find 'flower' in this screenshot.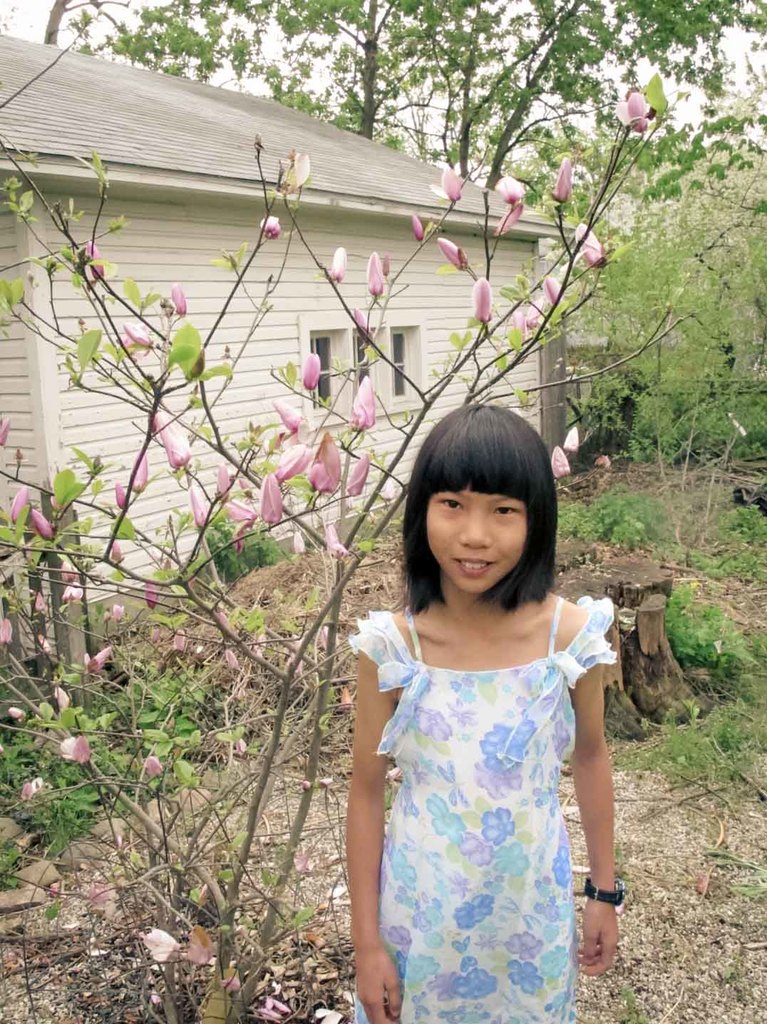
The bounding box for 'flower' is l=325, t=529, r=350, b=558.
